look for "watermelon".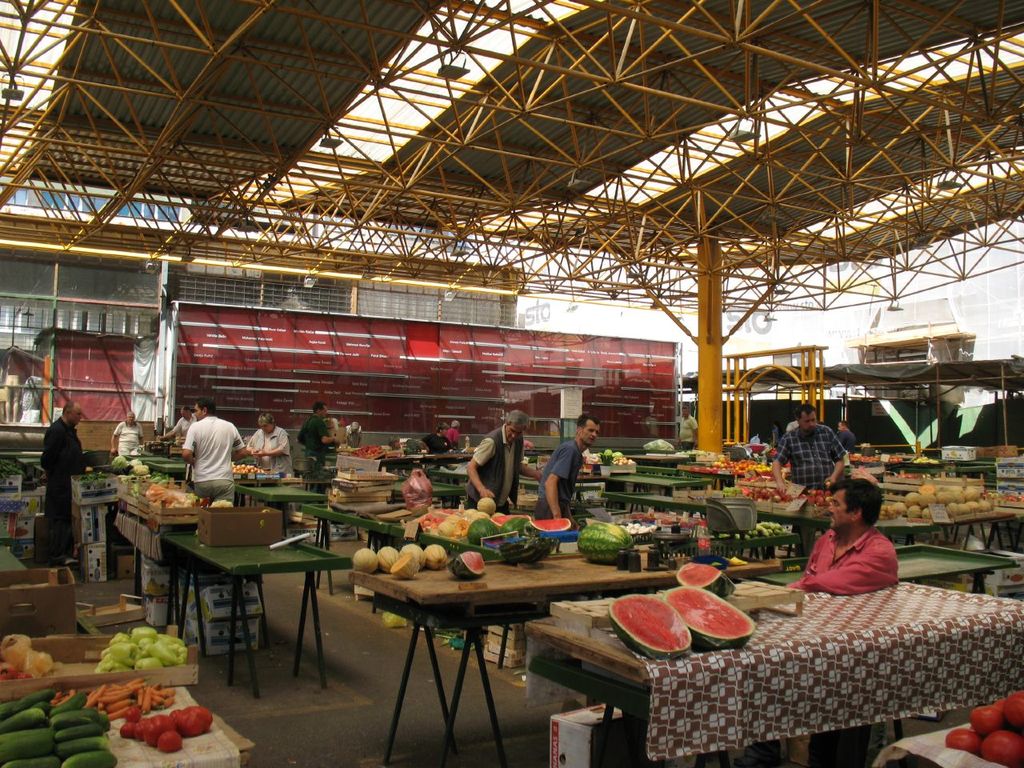
Found: region(466, 518, 493, 544).
